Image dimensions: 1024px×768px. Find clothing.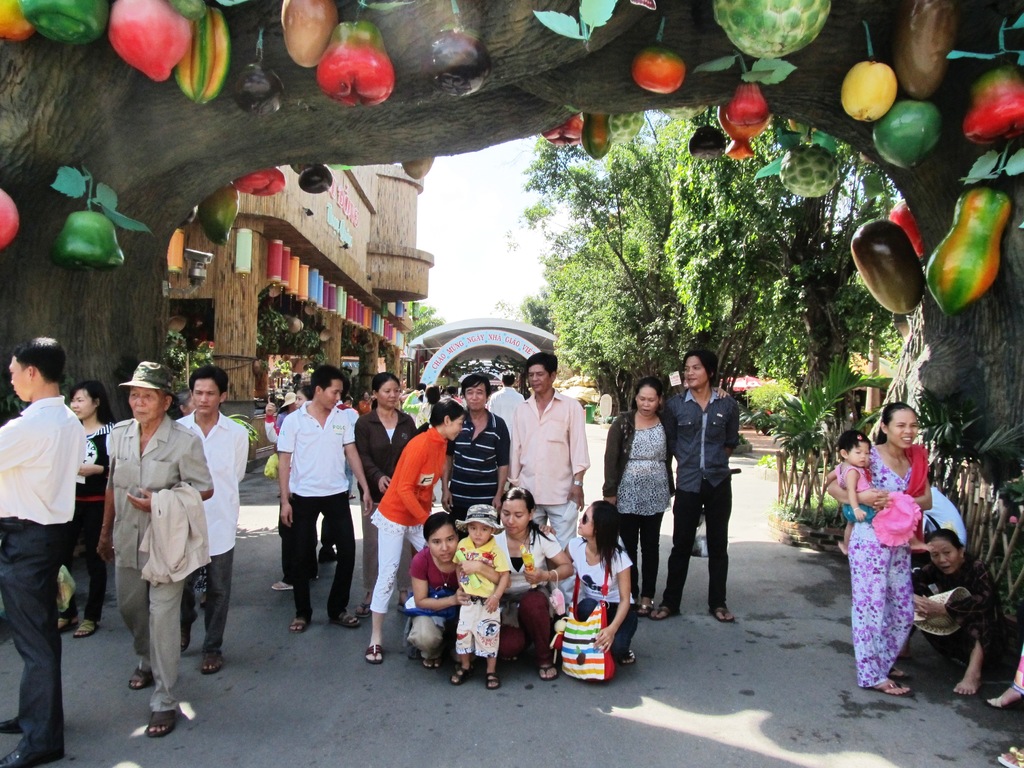
{"x1": 181, "y1": 399, "x2": 249, "y2": 651}.
